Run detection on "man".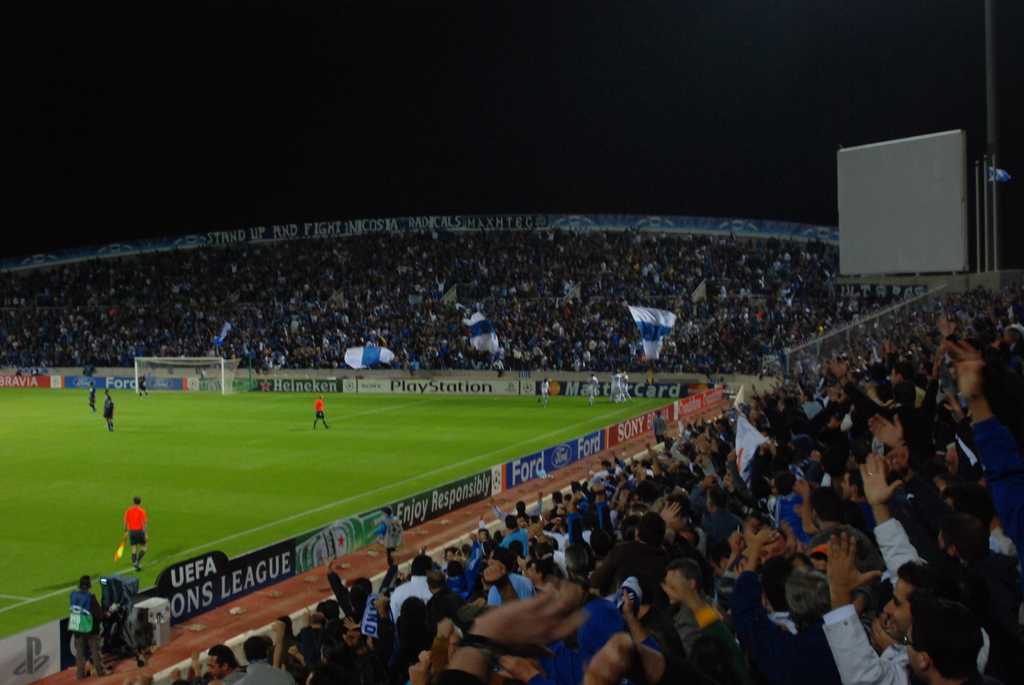
Result: select_region(61, 562, 122, 679).
